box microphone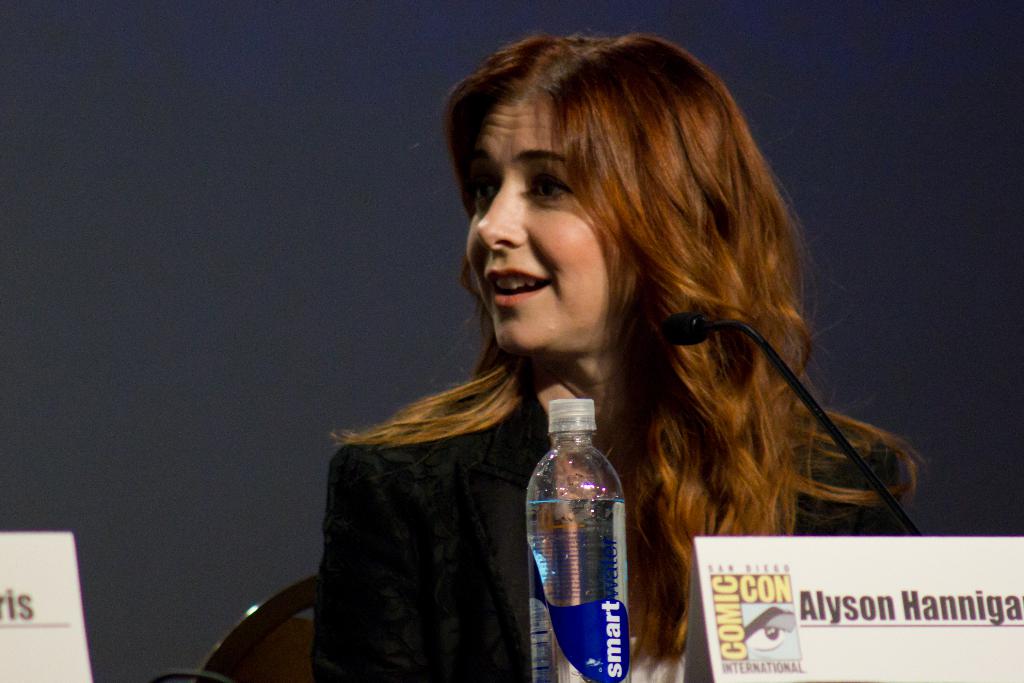
box=[661, 315, 712, 346]
